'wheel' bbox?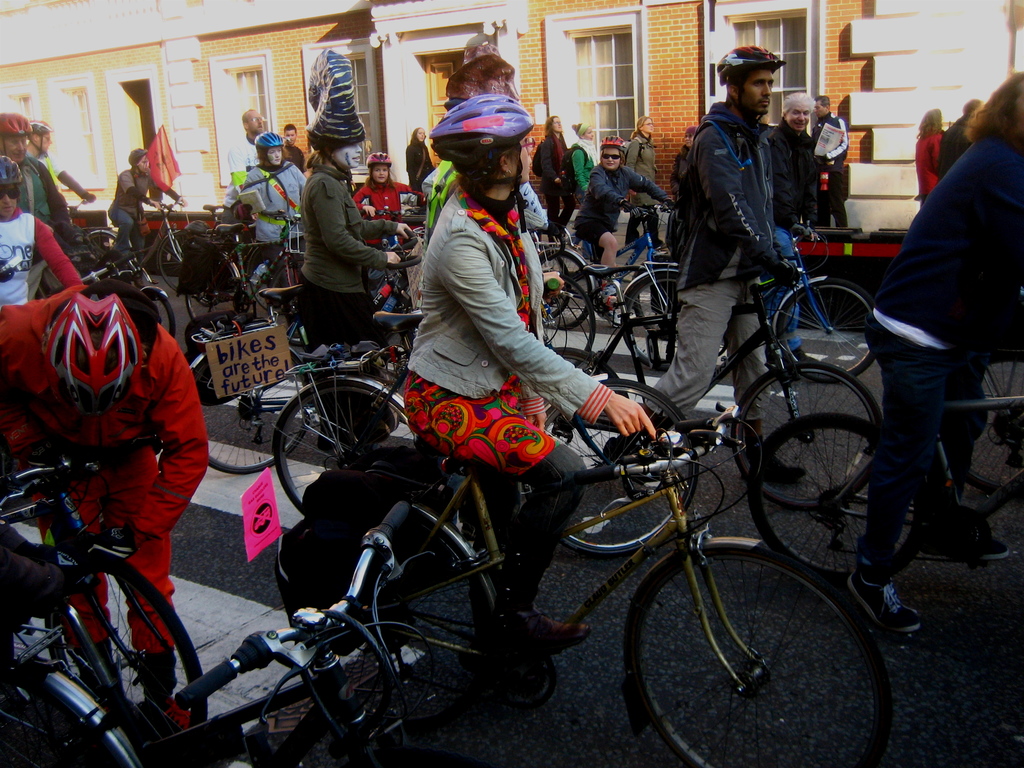
rect(182, 252, 243, 323)
